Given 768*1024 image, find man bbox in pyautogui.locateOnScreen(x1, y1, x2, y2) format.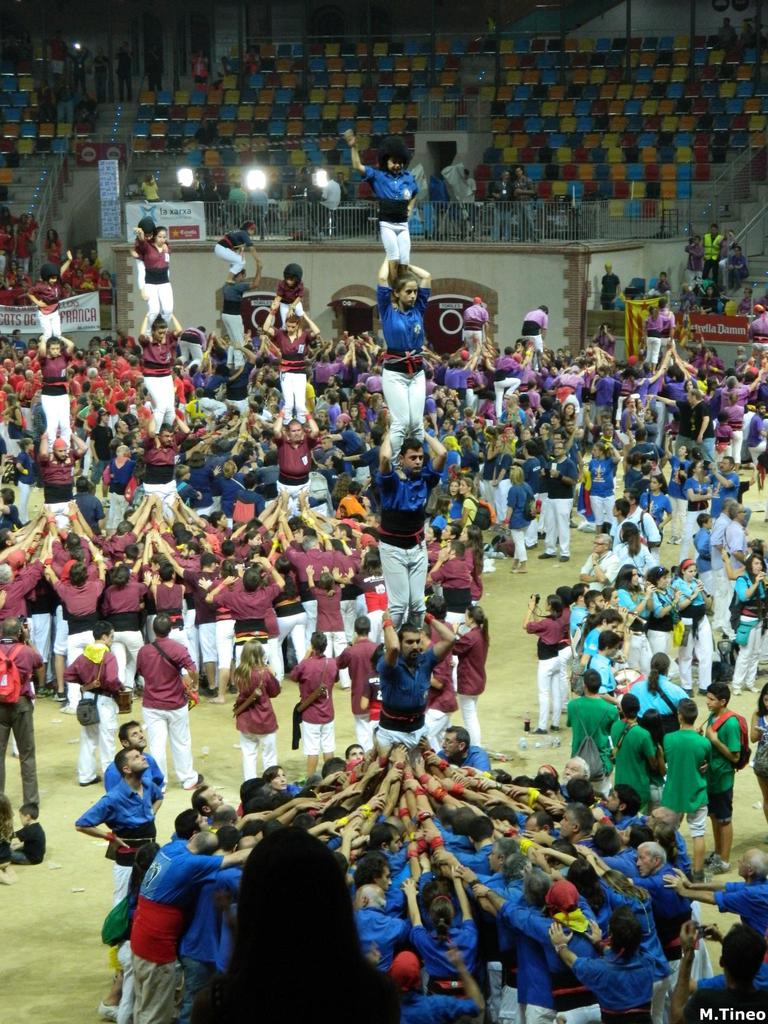
pyautogui.locateOnScreen(383, 419, 432, 649).
